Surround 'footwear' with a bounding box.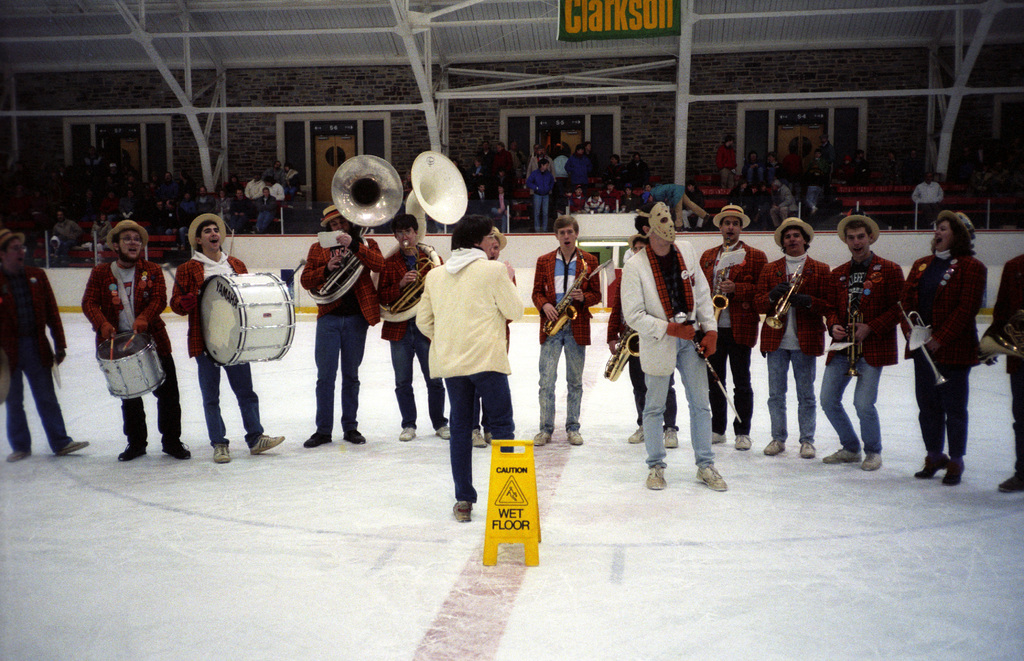
box(800, 440, 815, 460).
